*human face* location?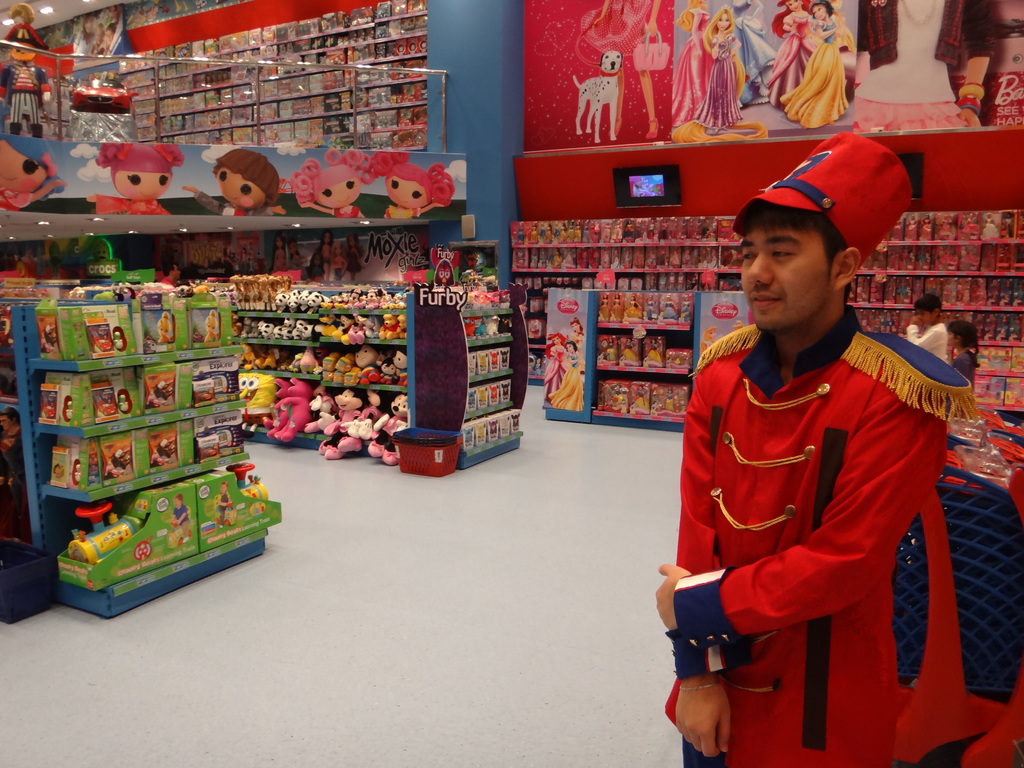
{"x1": 738, "y1": 227, "x2": 836, "y2": 330}
